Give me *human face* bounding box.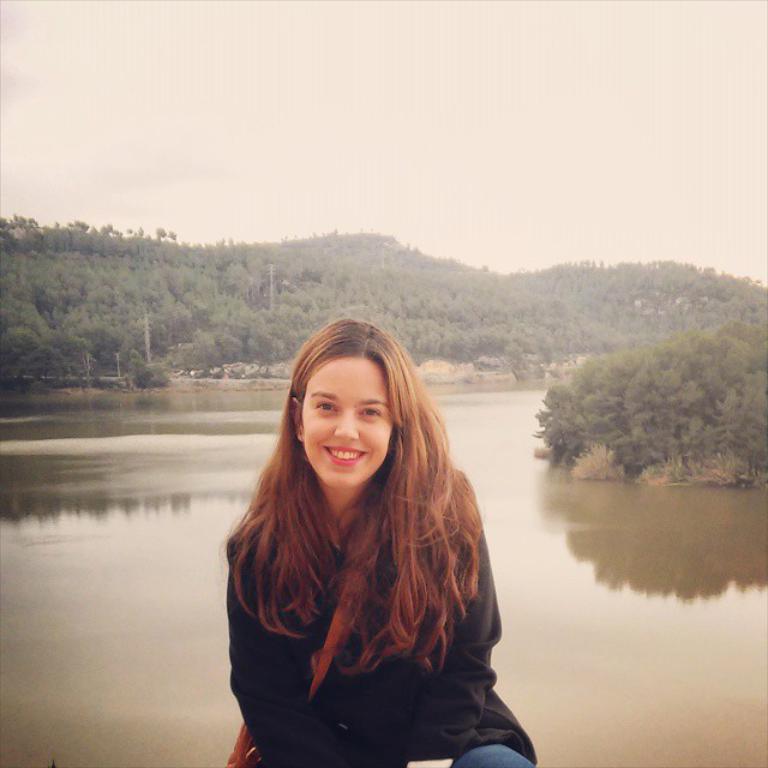
296 356 395 491.
